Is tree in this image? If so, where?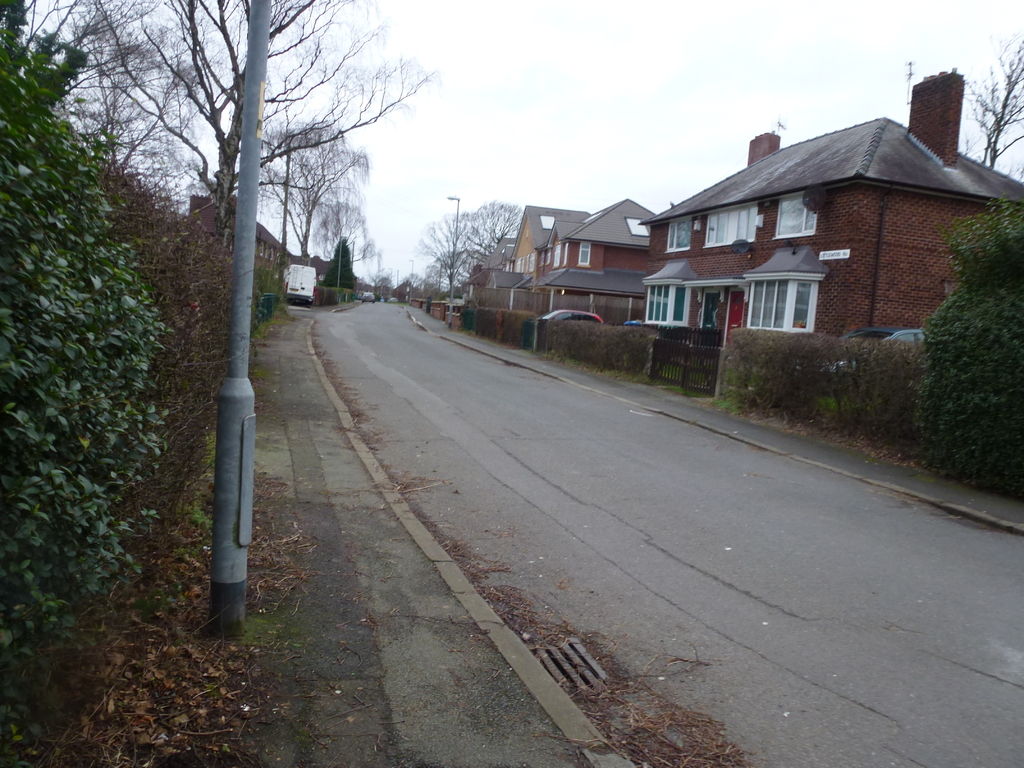
Yes, at [left=318, top=237, right=360, bottom=294].
